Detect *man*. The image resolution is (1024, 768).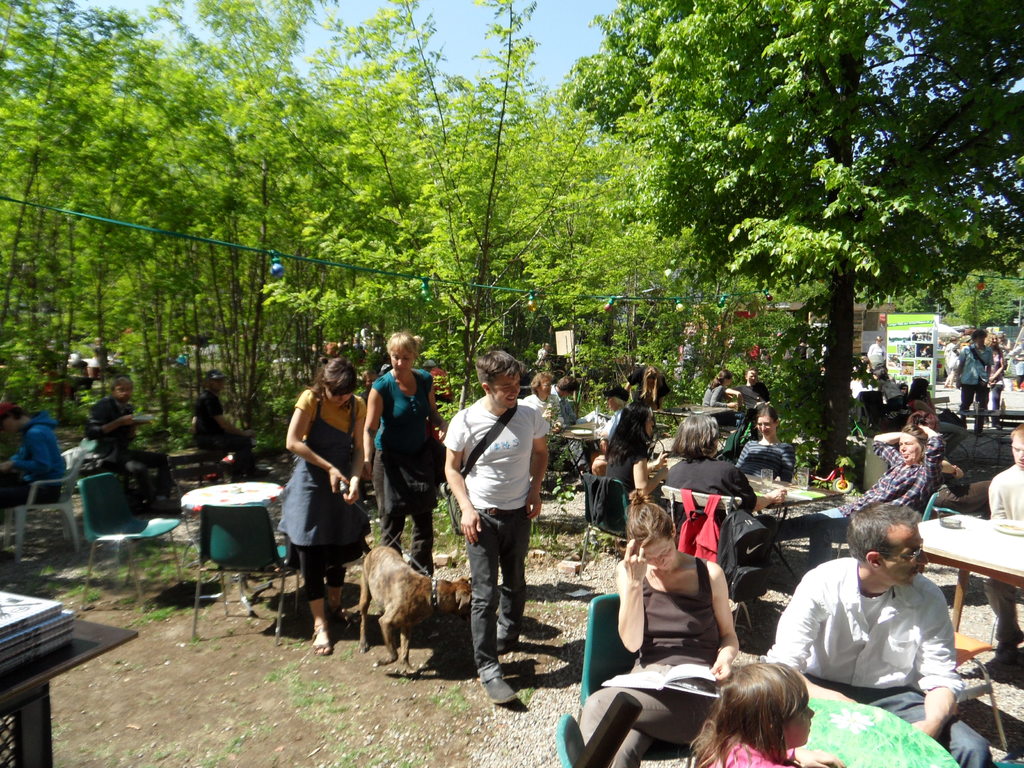
<bbox>726, 367, 767, 436</bbox>.
